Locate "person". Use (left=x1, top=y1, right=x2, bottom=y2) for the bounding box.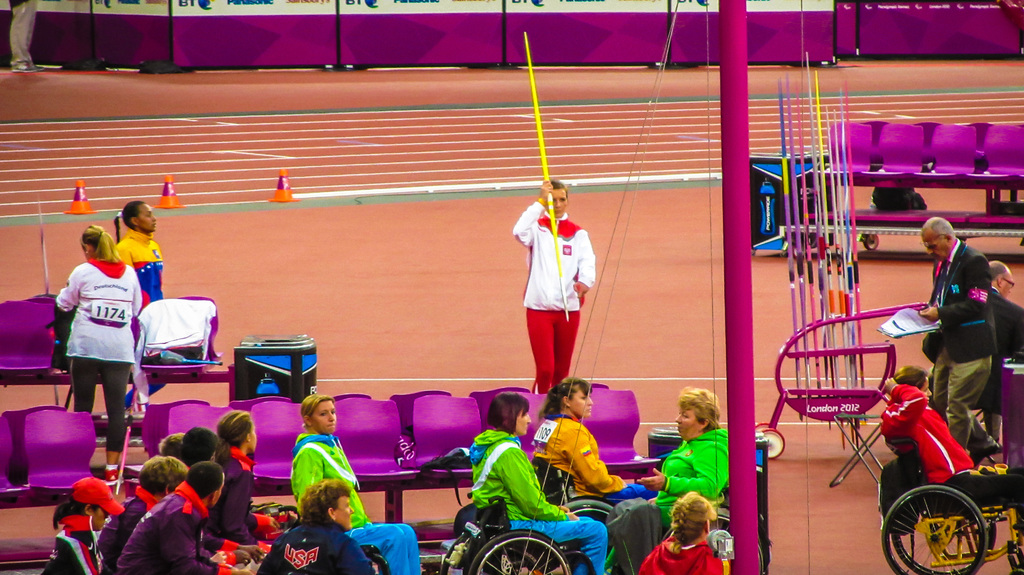
(left=509, top=173, right=599, bottom=414).
